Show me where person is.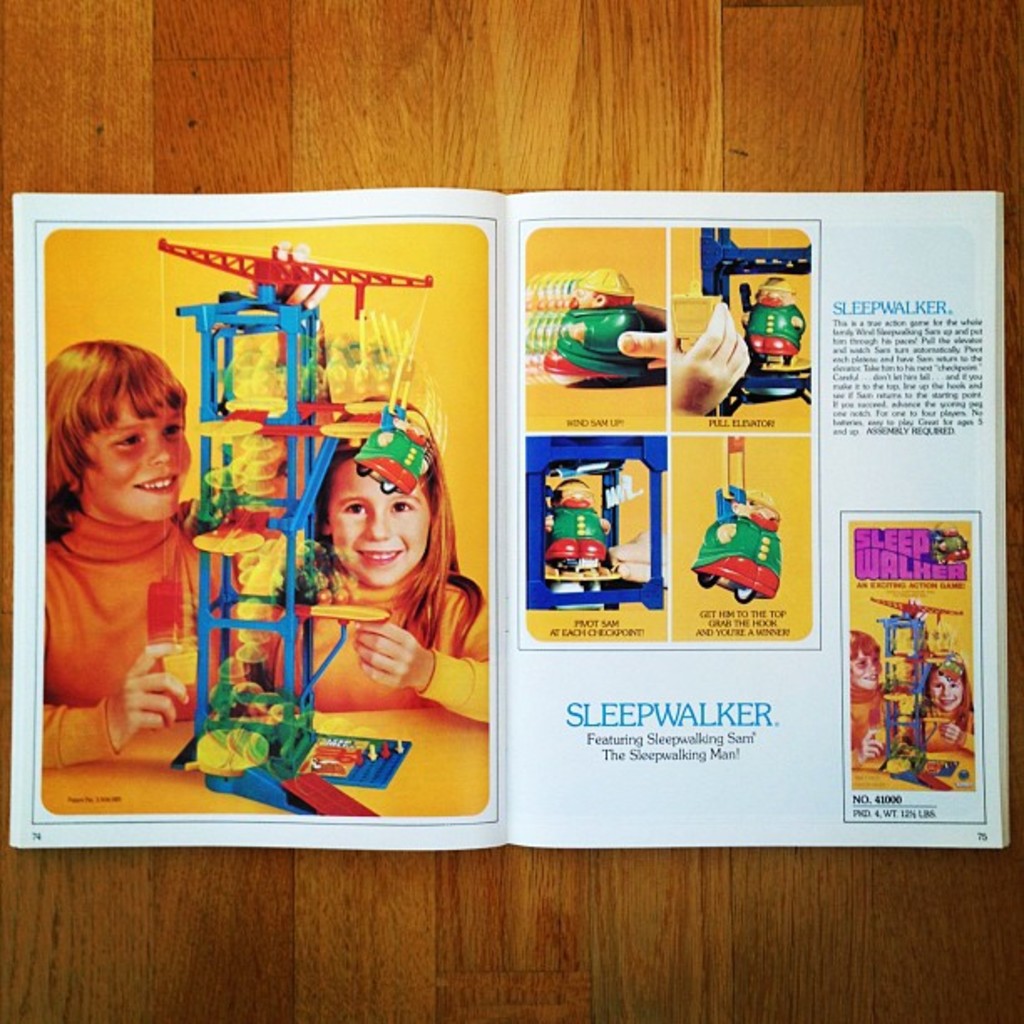
person is at 540/475/616/571.
